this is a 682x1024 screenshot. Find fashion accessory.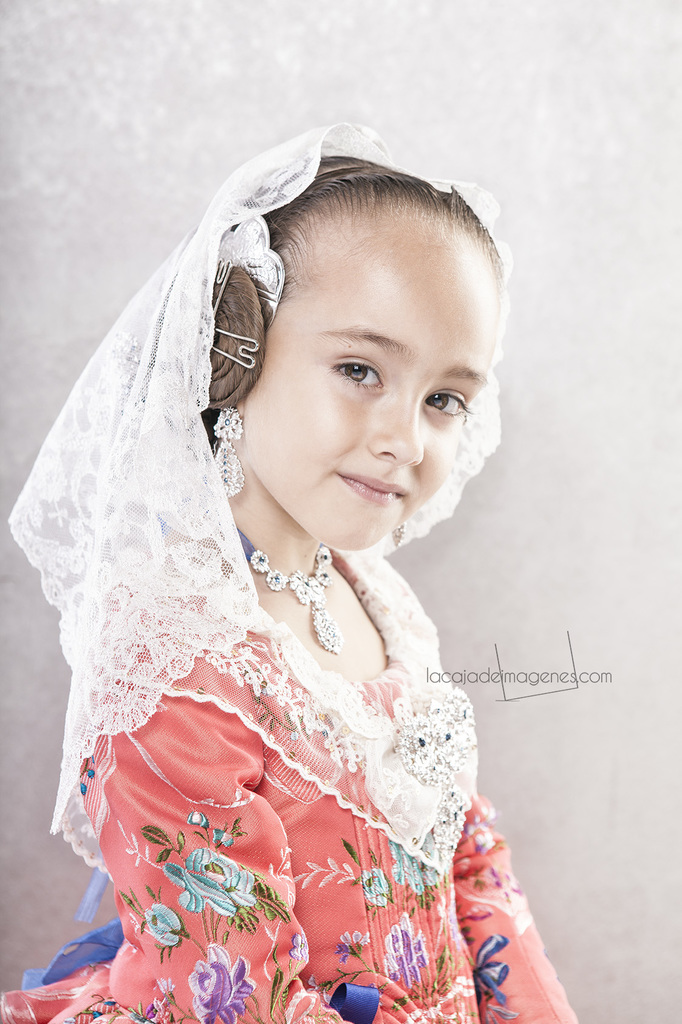
Bounding box: bbox(213, 410, 251, 495).
